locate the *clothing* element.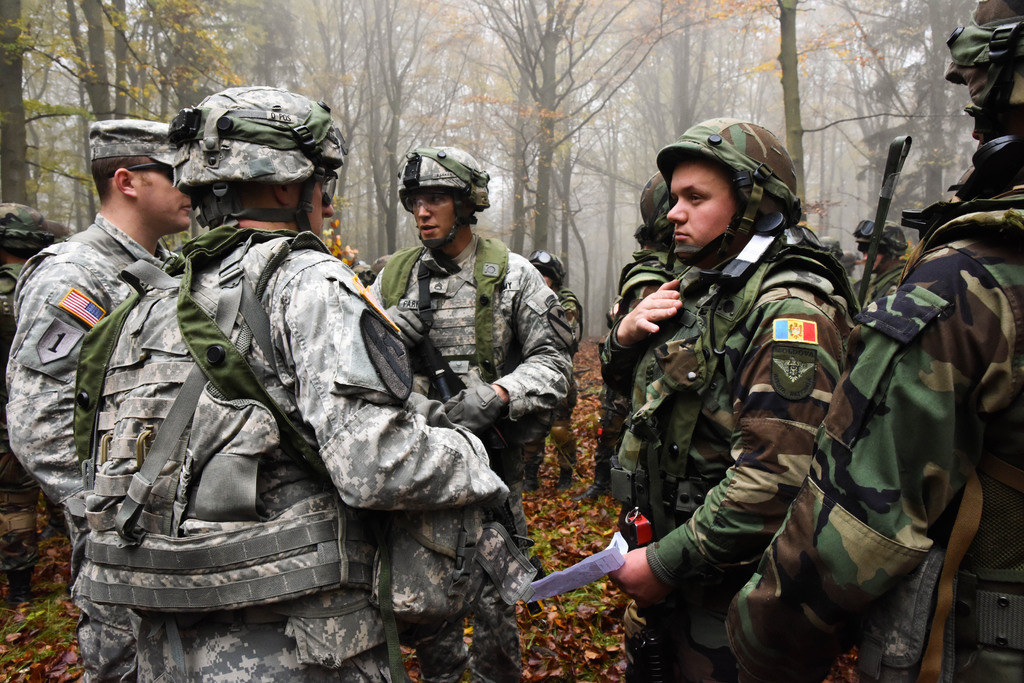
Element bbox: bbox=[590, 337, 632, 485].
